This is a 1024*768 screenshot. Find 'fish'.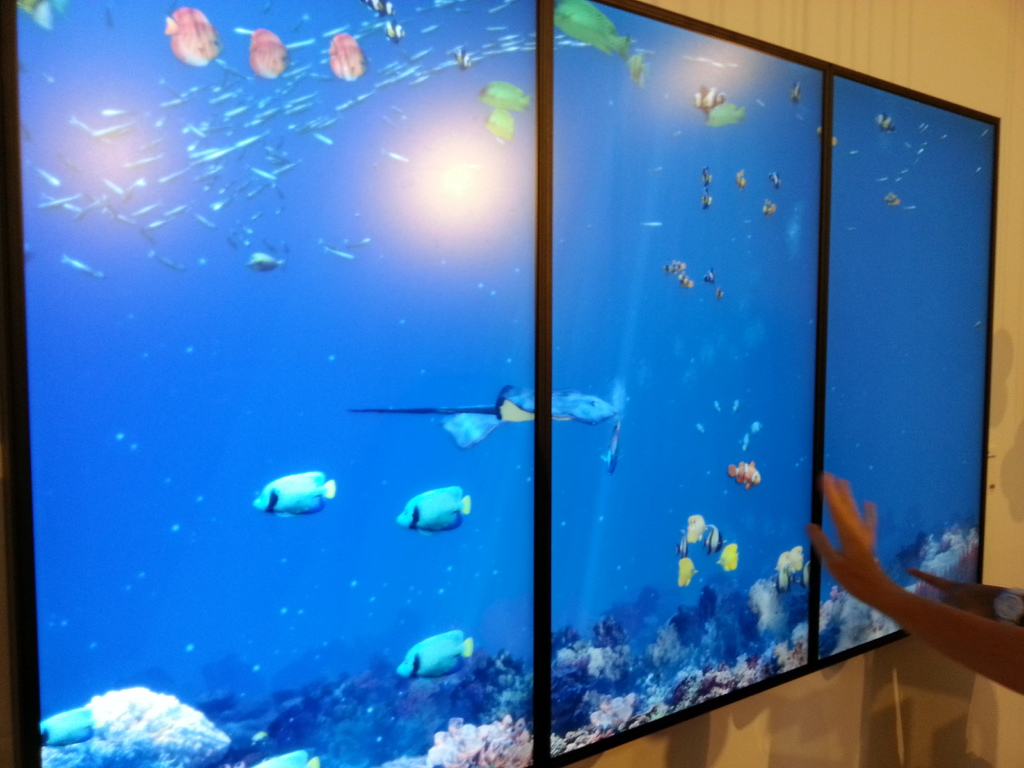
Bounding box: <bbox>727, 461, 762, 492</bbox>.
